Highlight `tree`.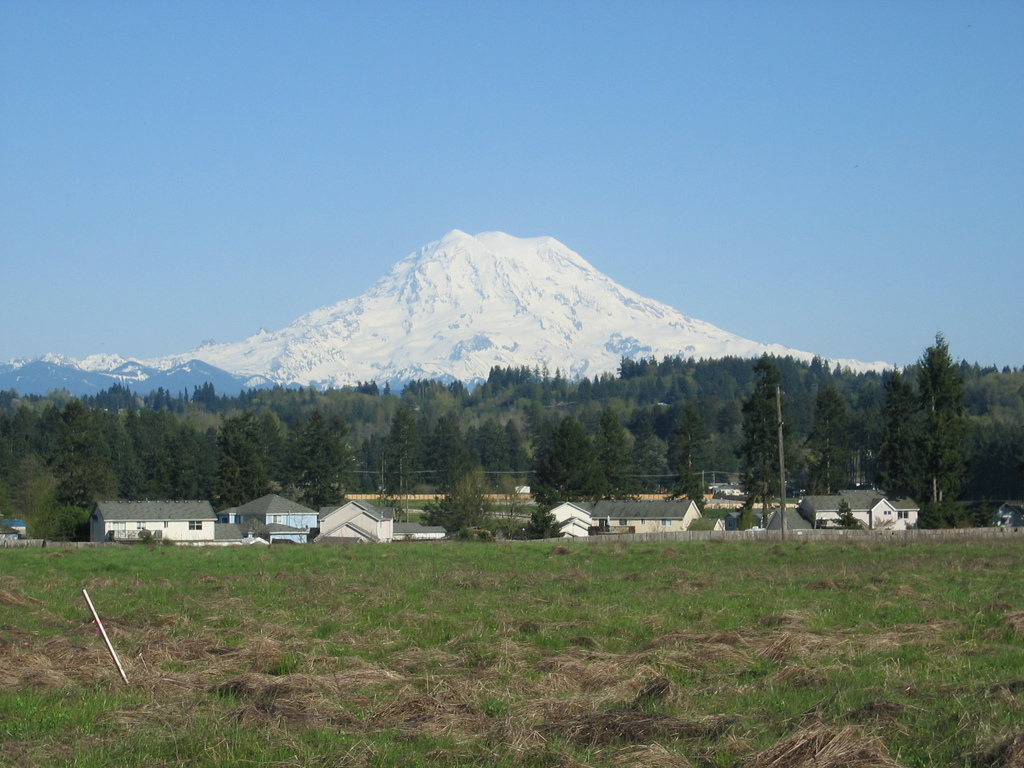
Highlighted region: bbox(899, 323, 966, 524).
